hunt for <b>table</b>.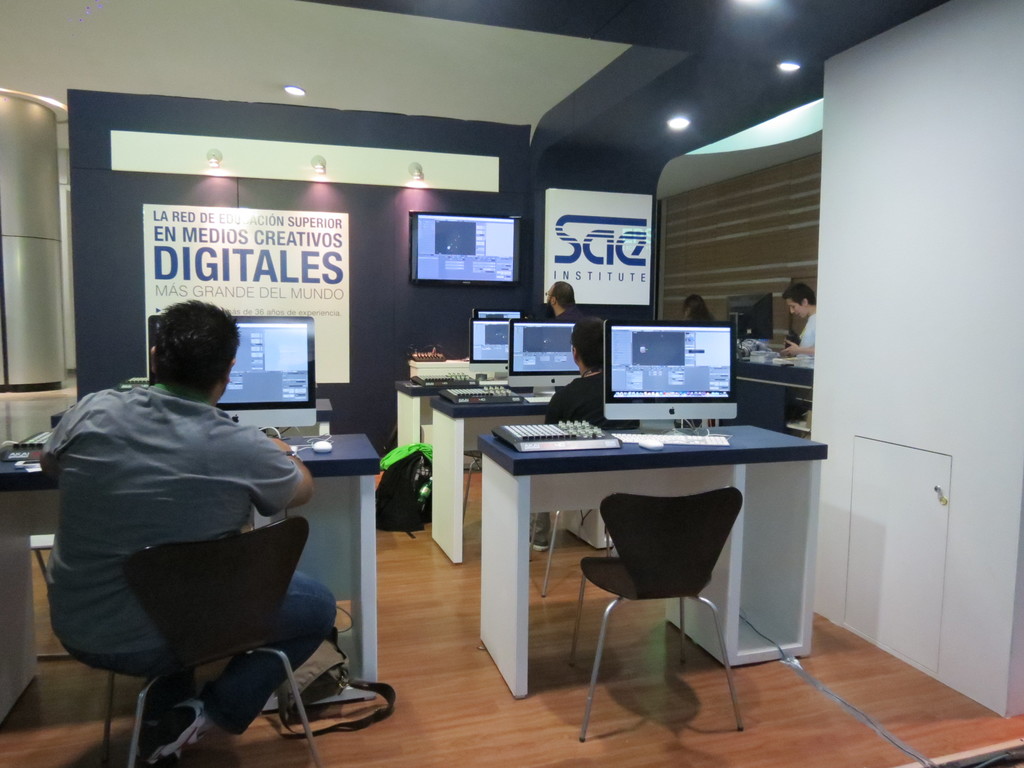
Hunted down at x1=387 y1=352 x2=506 y2=456.
